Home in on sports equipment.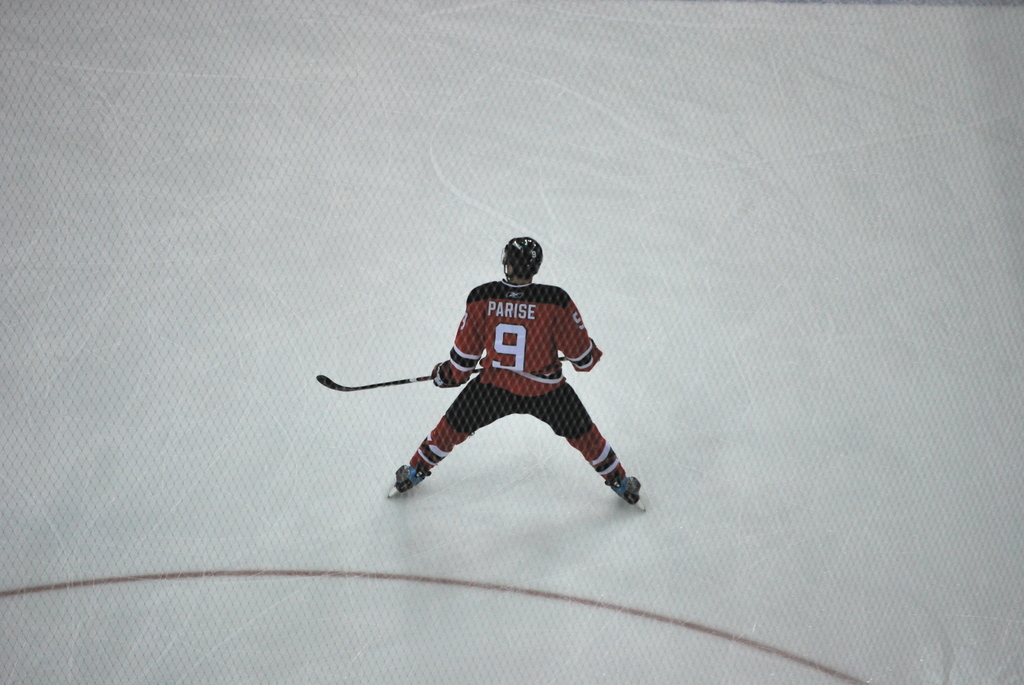
Homed in at (x1=431, y1=359, x2=449, y2=390).
